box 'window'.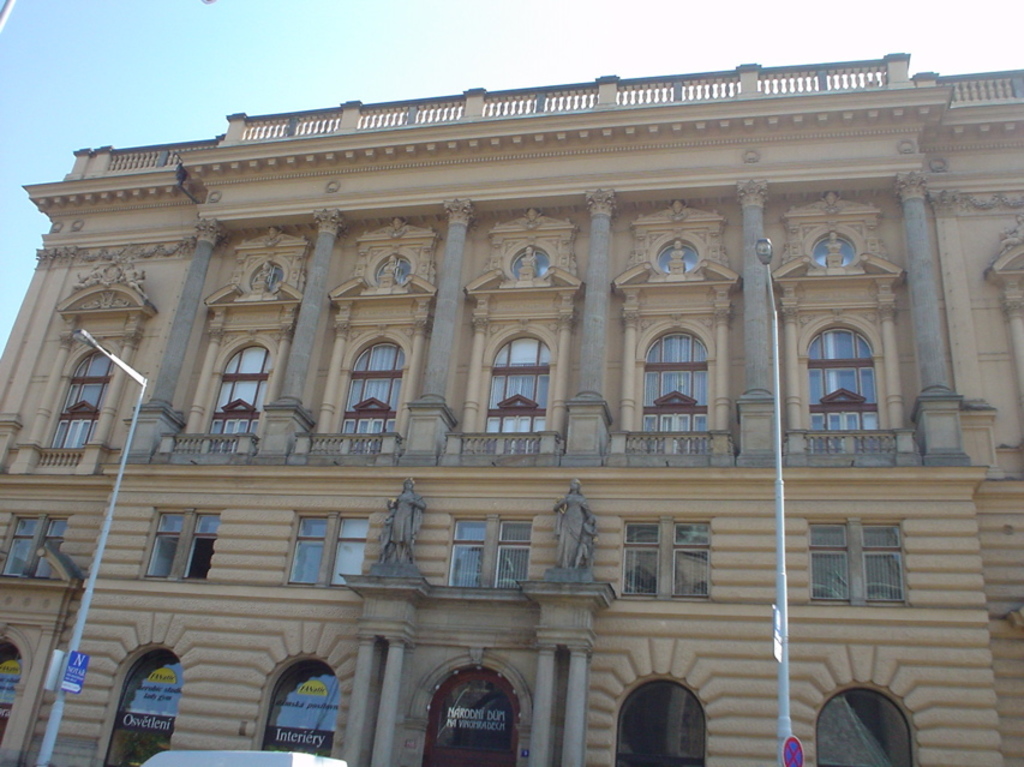
809:220:860:275.
